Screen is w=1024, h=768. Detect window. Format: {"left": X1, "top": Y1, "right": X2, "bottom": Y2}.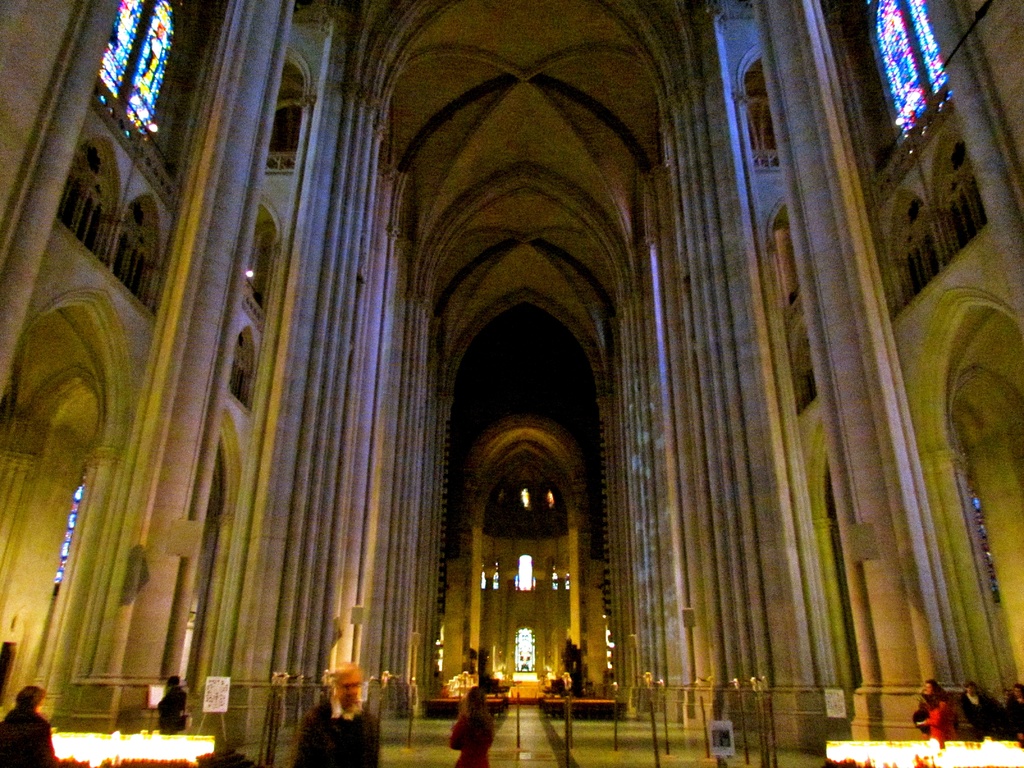
{"left": 513, "top": 554, "right": 531, "bottom": 593}.
